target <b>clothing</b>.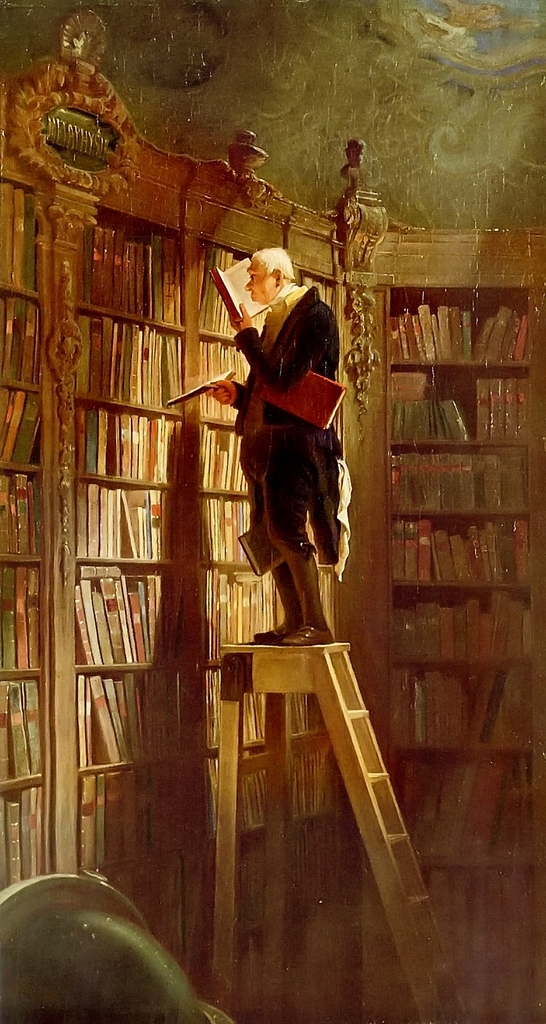
Target region: left=223, top=253, right=346, bottom=626.
